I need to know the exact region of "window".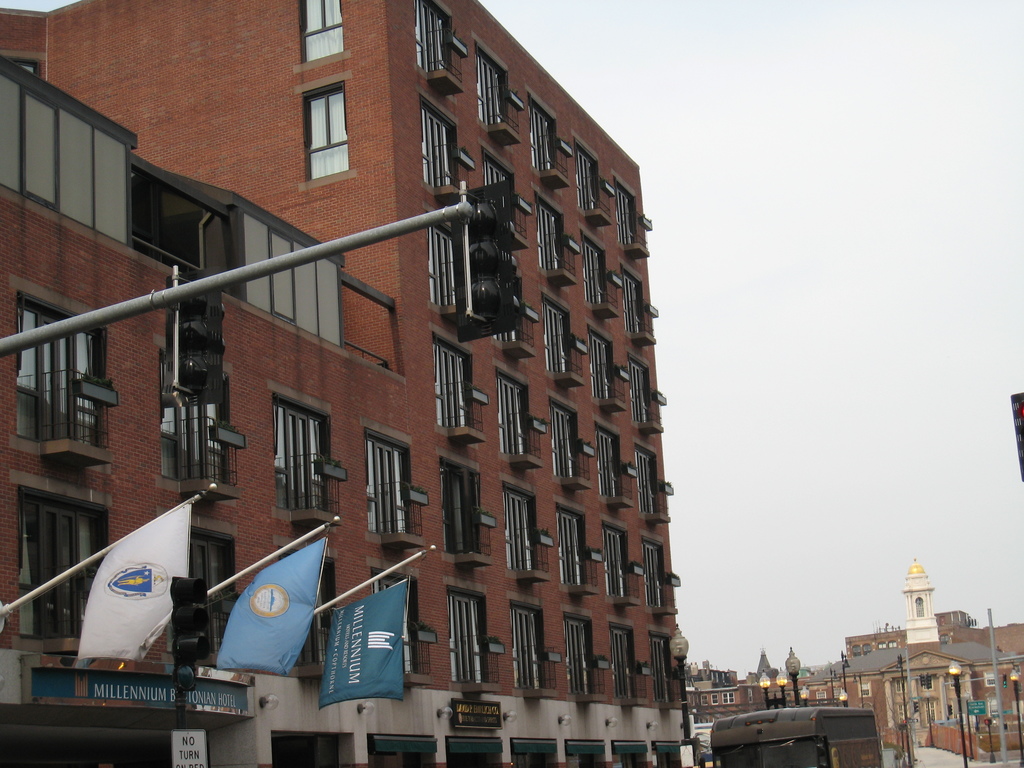
Region: <bbox>609, 623, 649, 708</bbox>.
